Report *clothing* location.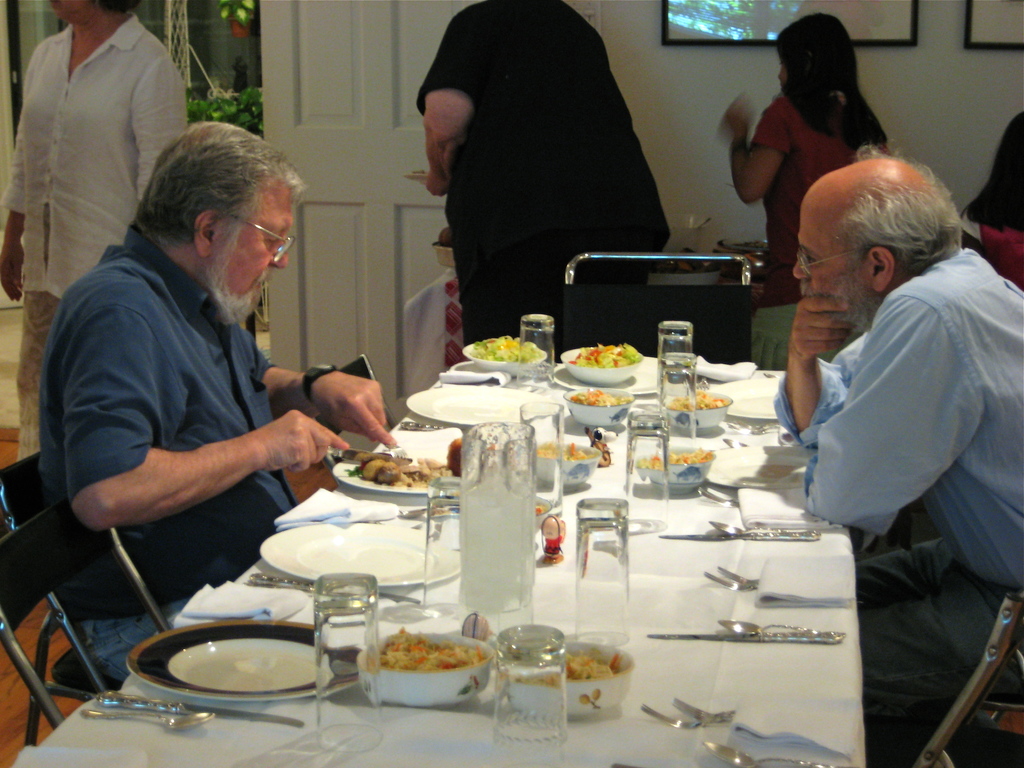
Report: (left=968, top=198, right=1023, bottom=297).
